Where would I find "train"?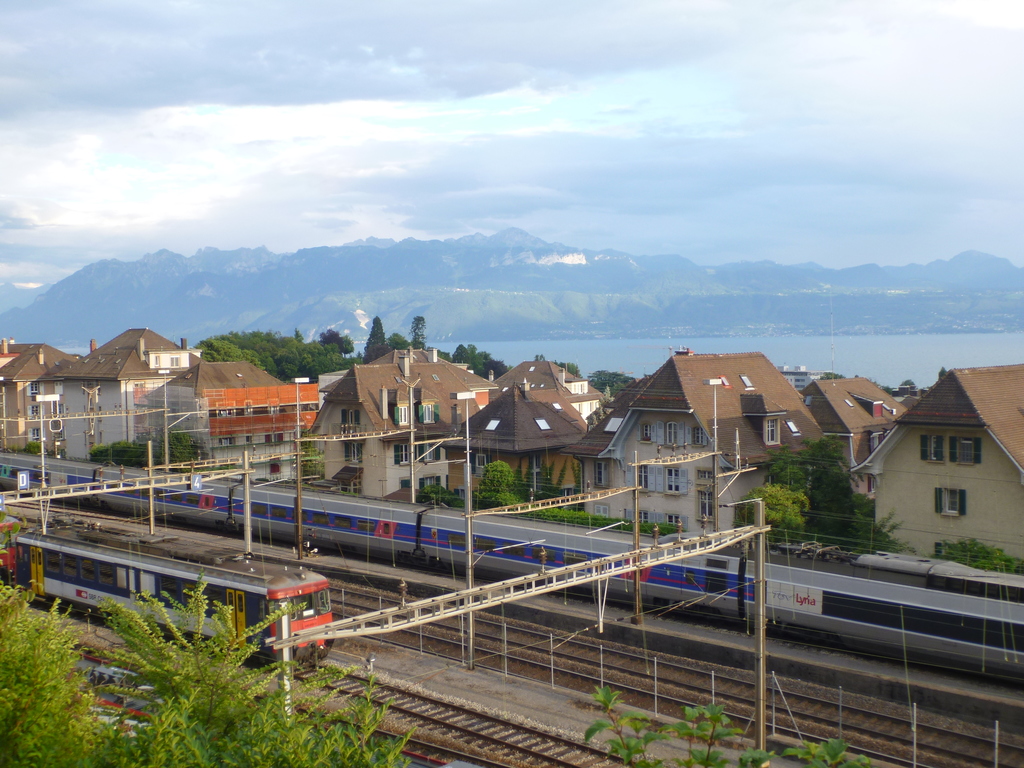
At x1=0 y1=516 x2=338 y2=678.
